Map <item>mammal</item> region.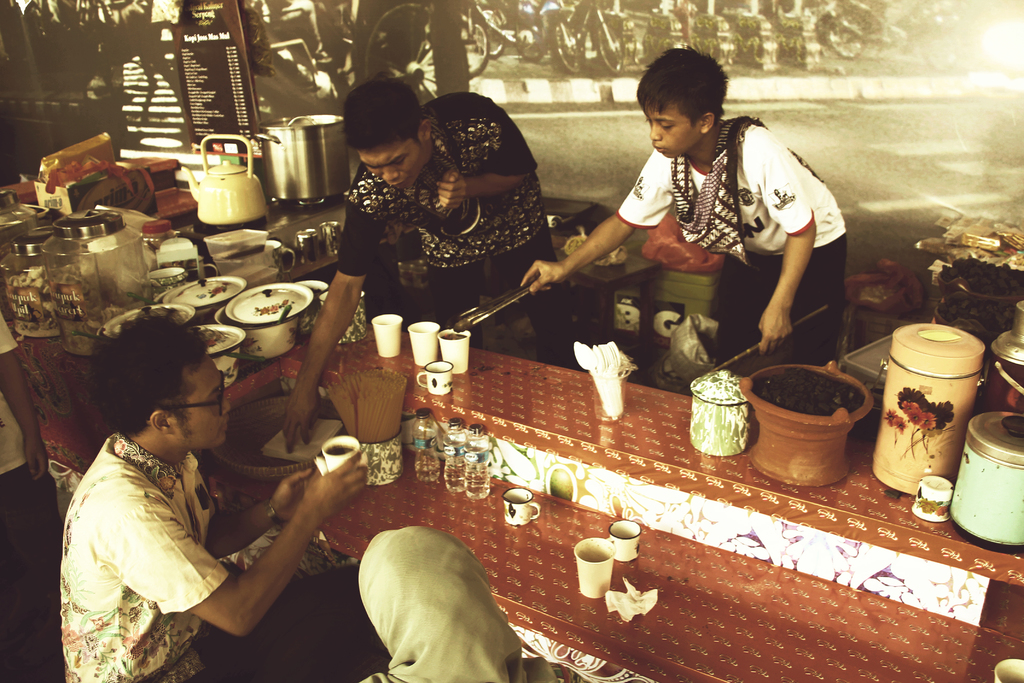
Mapped to (x1=66, y1=313, x2=366, y2=682).
